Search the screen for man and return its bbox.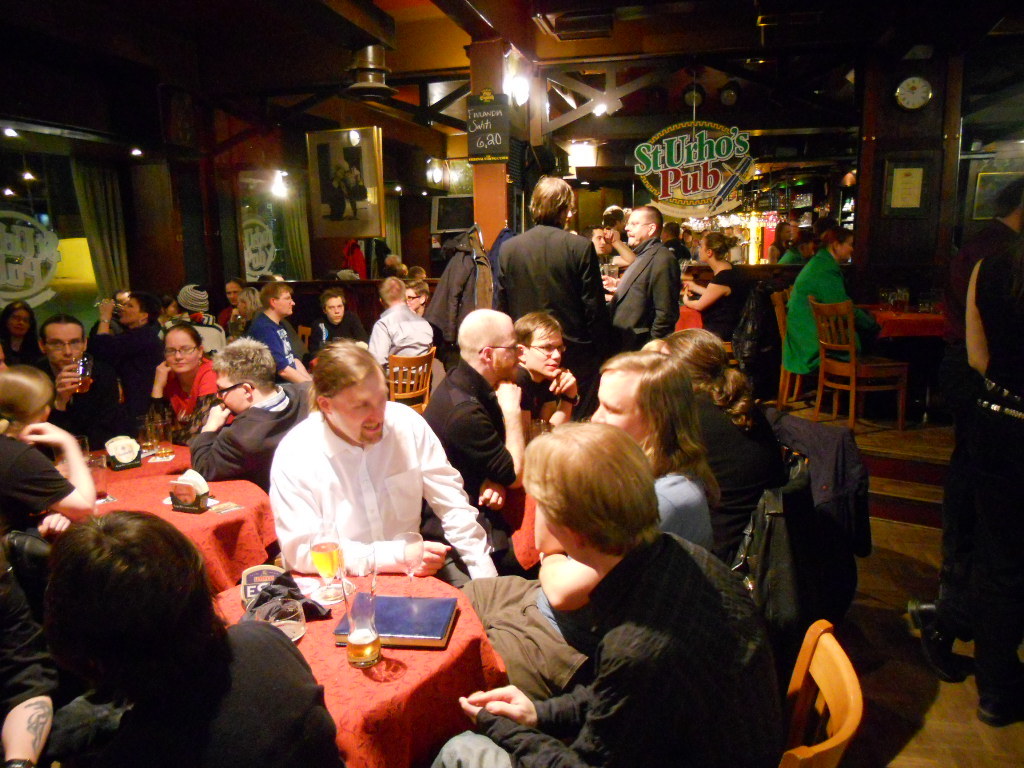
Found: detection(434, 424, 786, 767).
